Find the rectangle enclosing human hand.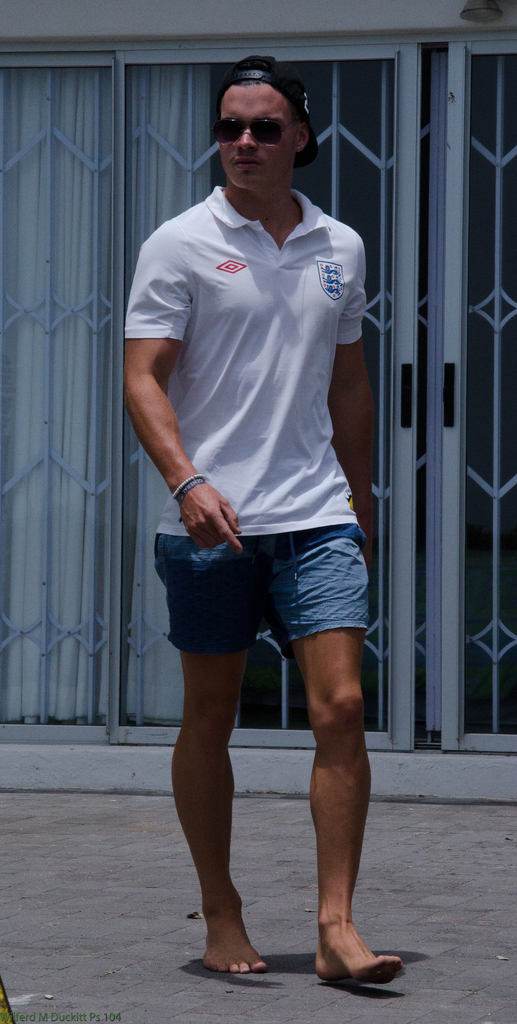
x1=172, y1=465, x2=242, y2=548.
